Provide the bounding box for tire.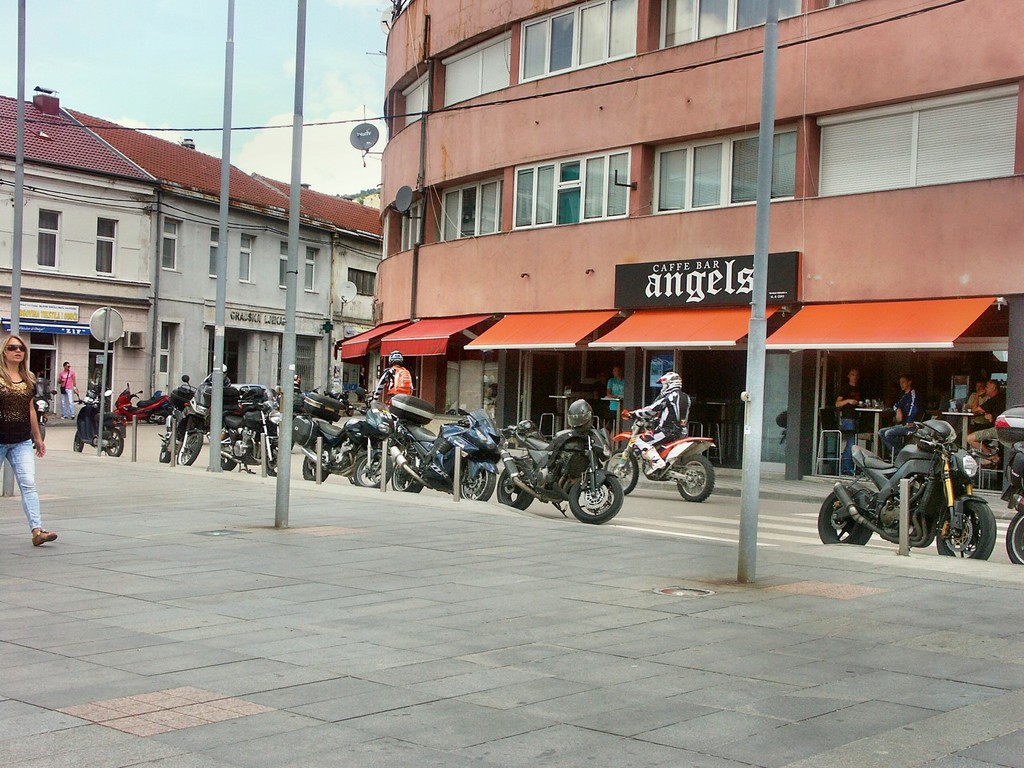
568 475 623 524.
